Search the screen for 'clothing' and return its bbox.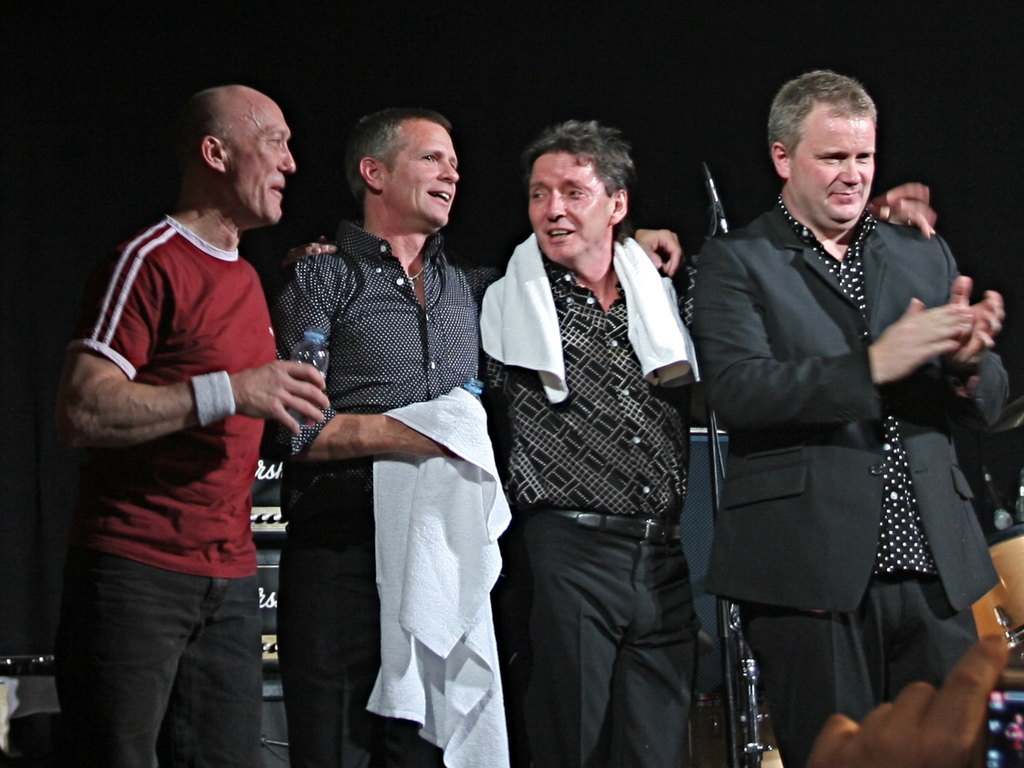
Found: bbox=(695, 205, 1000, 767).
